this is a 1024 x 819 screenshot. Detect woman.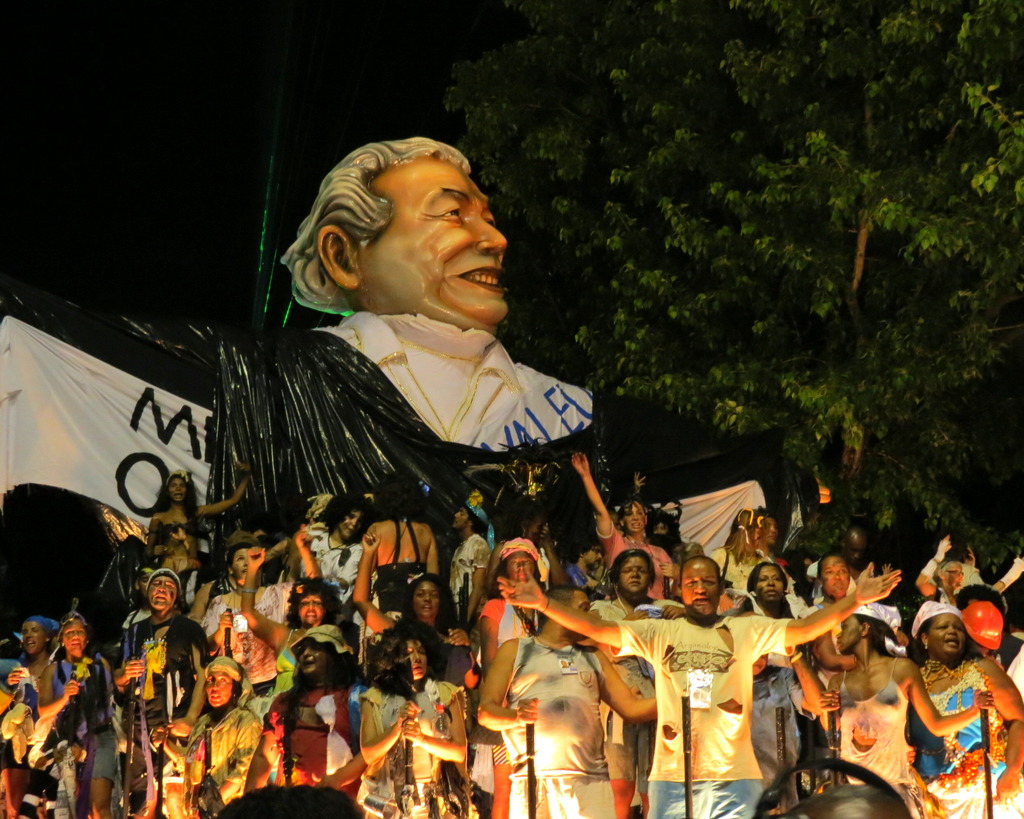
x1=356 y1=623 x2=470 y2=818.
